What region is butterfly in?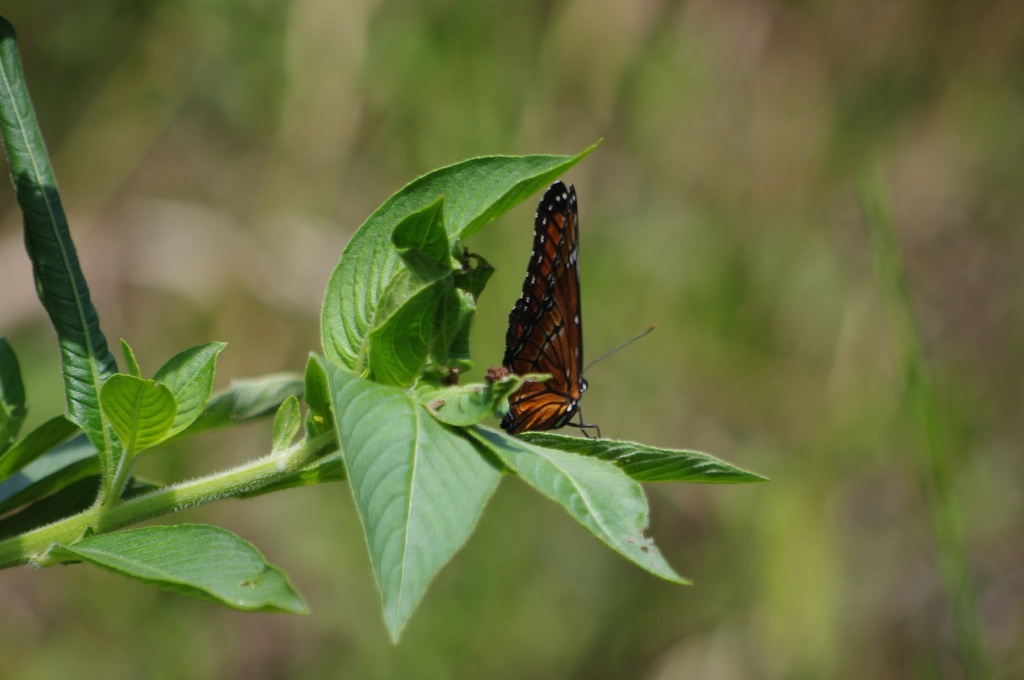
left=498, top=181, right=656, bottom=437.
